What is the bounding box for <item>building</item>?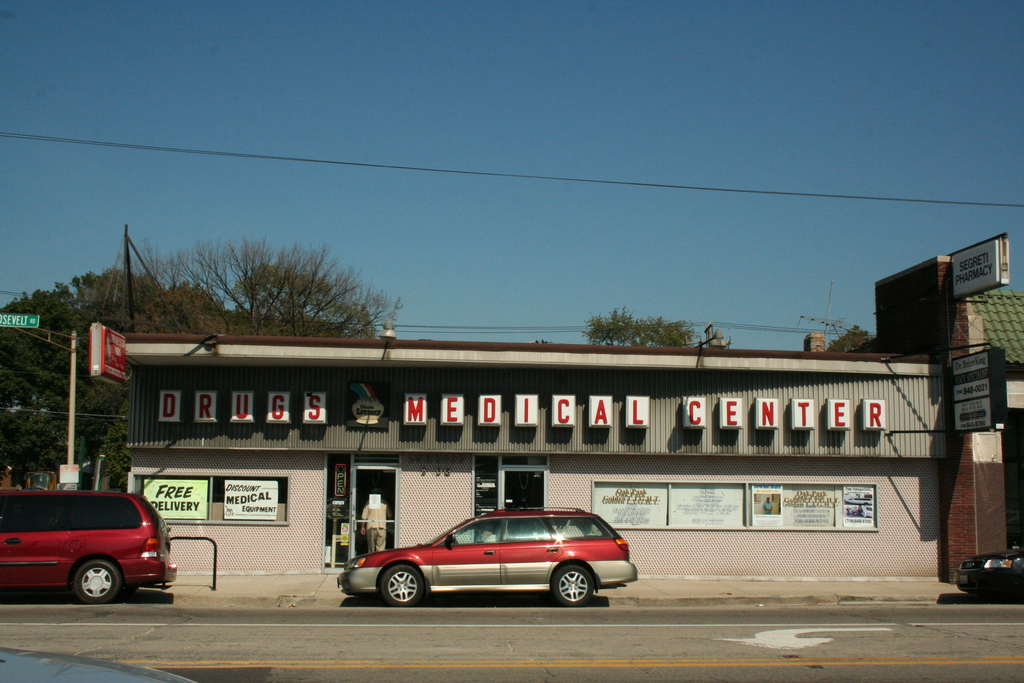
878,248,1022,593.
